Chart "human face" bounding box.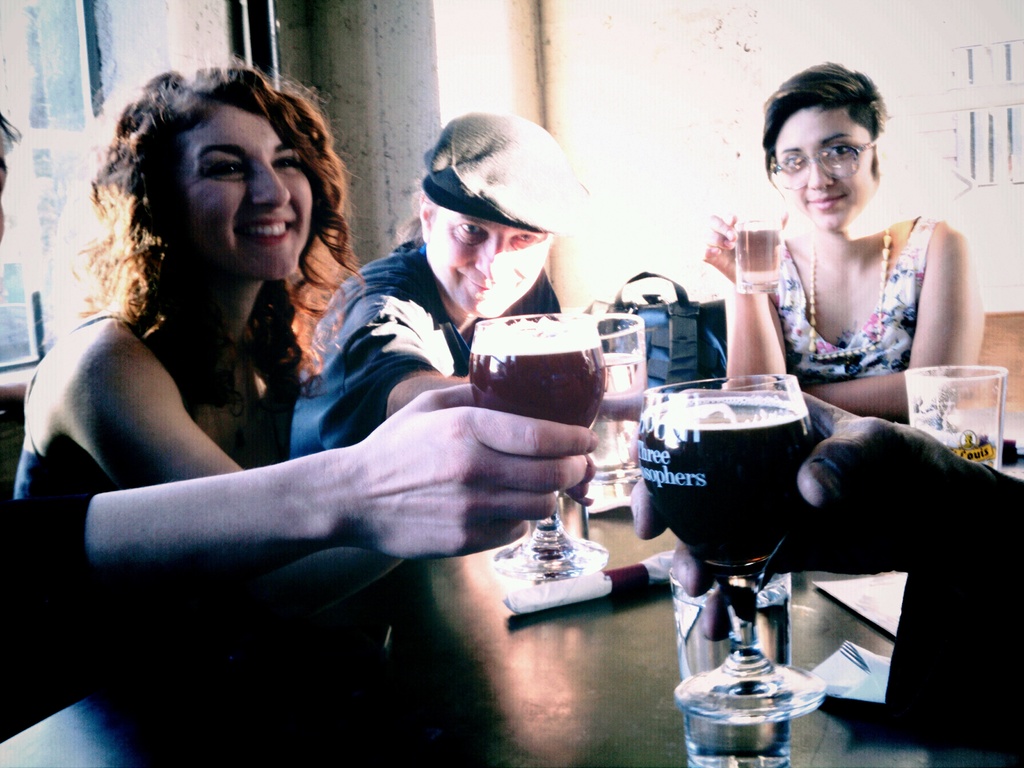
Charted: <bbox>424, 205, 547, 318</bbox>.
